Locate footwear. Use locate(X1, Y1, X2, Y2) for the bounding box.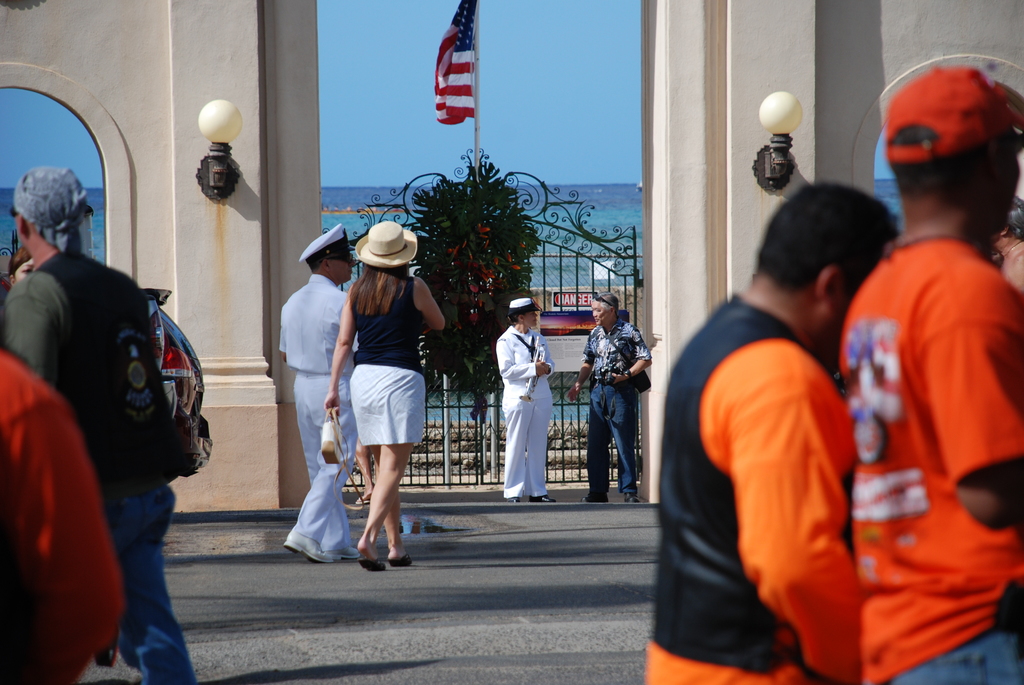
locate(625, 492, 641, 504).
